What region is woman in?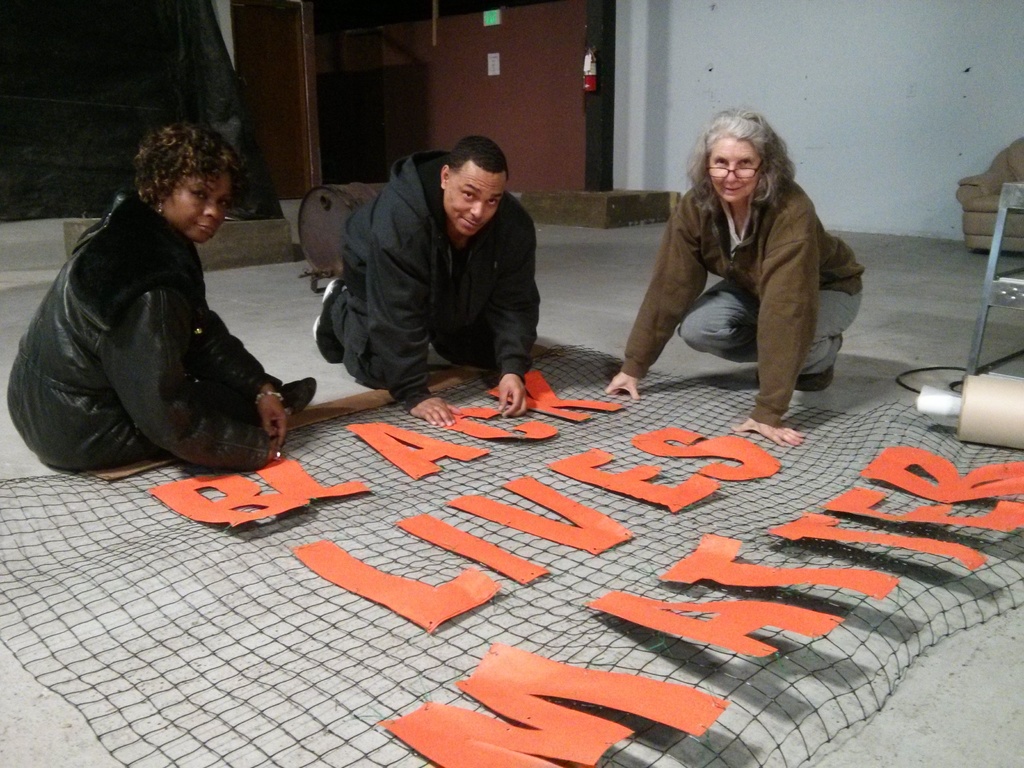
(x1=607, y1=106, x2=868, y2=445).
